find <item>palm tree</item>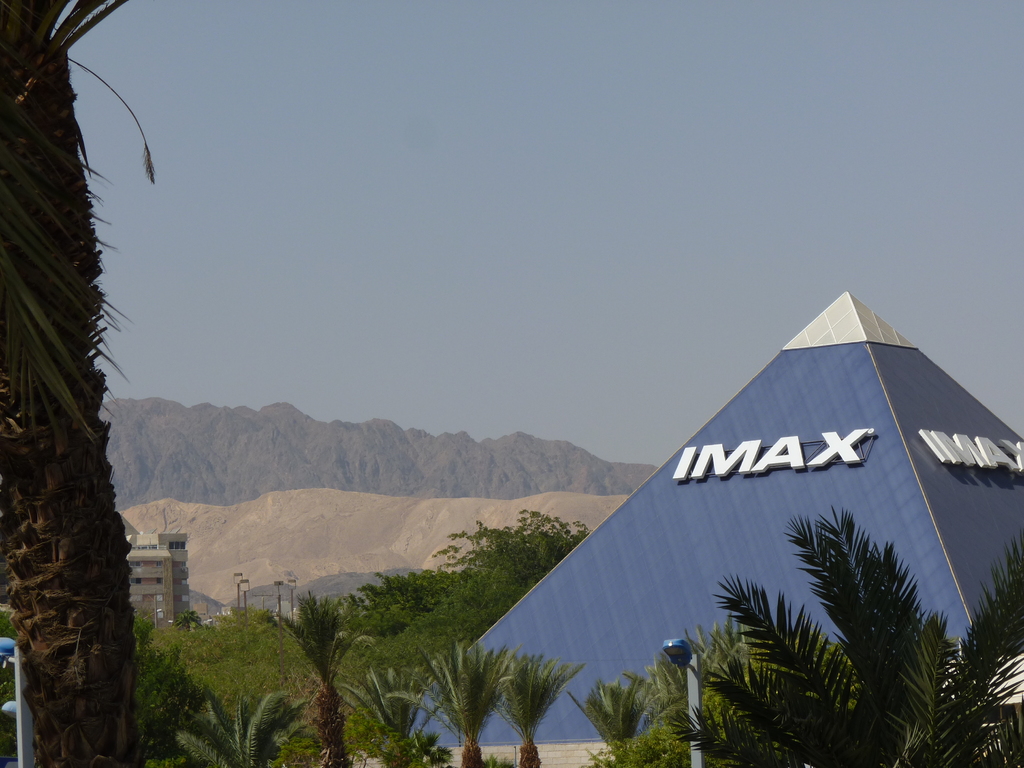
l=12, t=10, r=177, b=751
